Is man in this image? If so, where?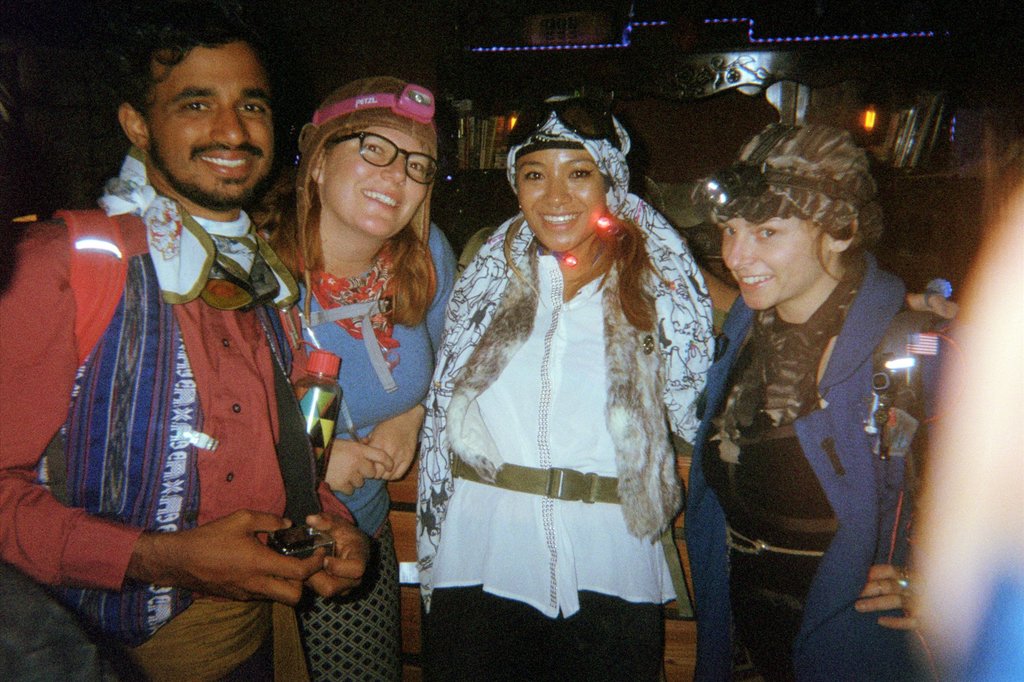
Yes, at (36,51,363,654).
